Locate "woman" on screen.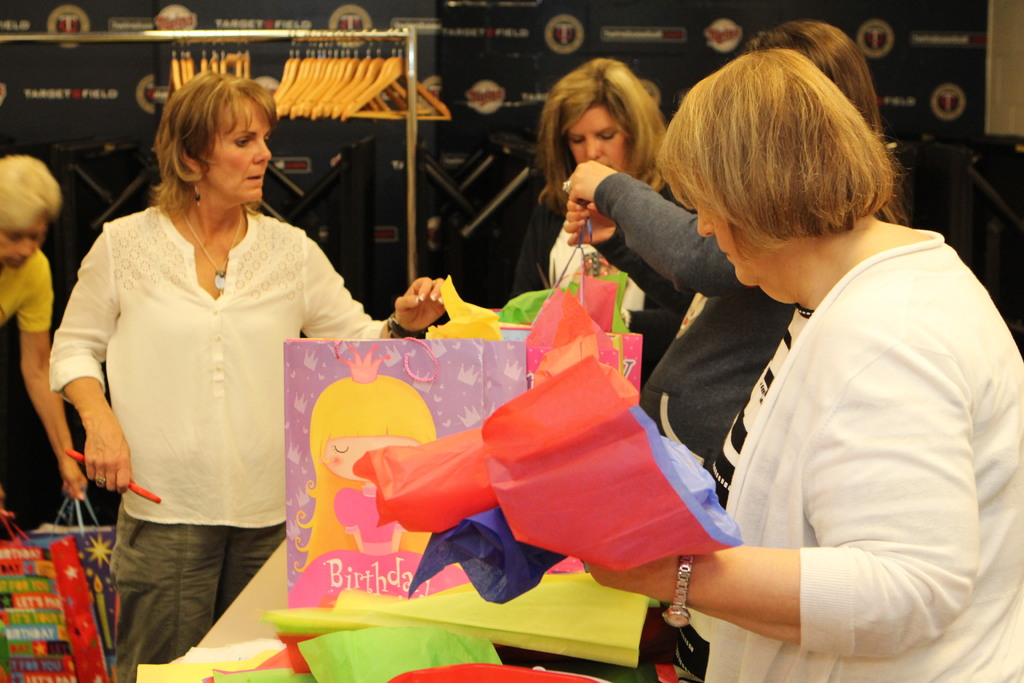
On screen at 445/56/974/668.
